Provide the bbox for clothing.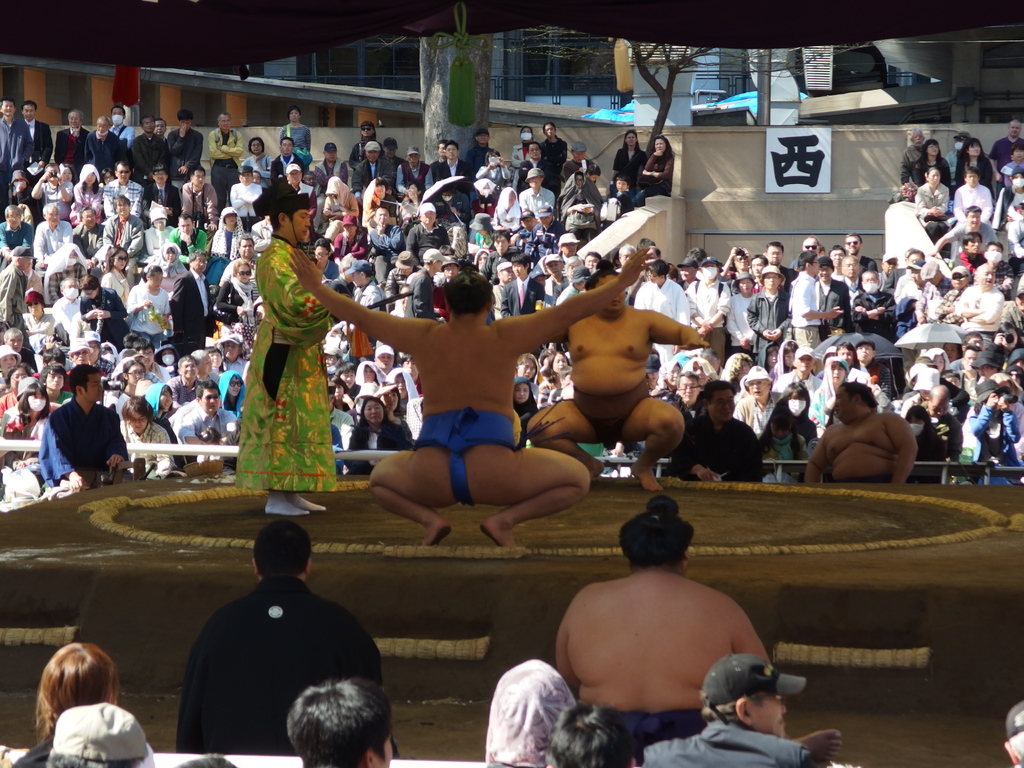
box(0, 222, 35, 271).
